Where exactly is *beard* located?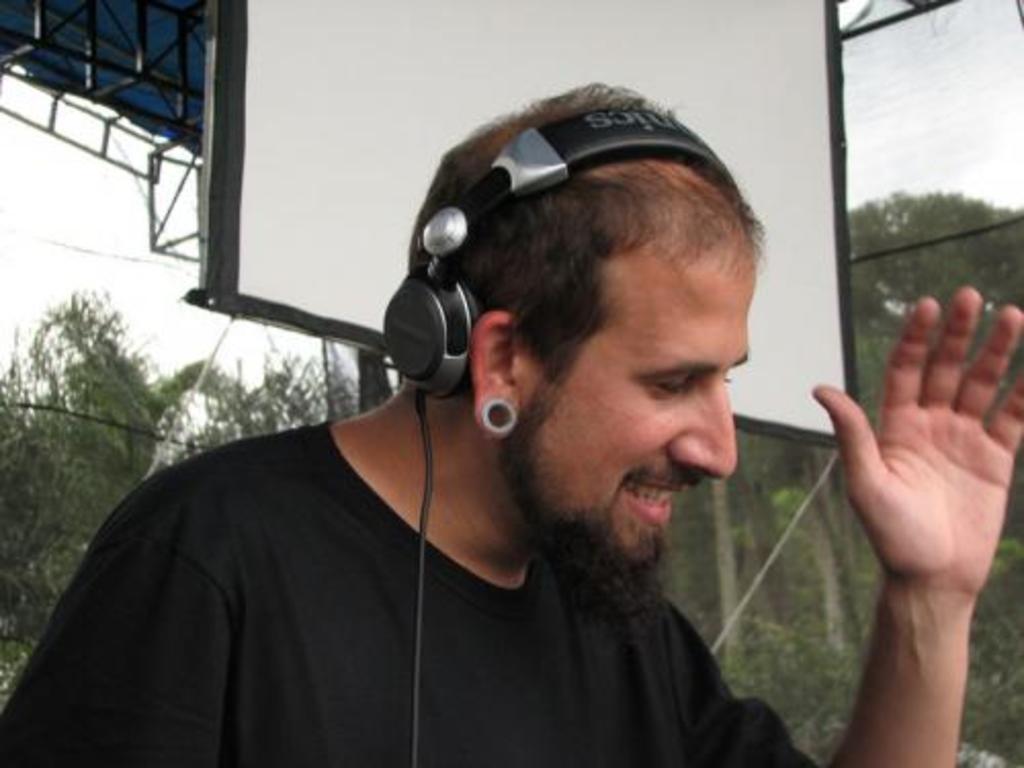
Its bounding box is locate(492, 381, 680, 655).
